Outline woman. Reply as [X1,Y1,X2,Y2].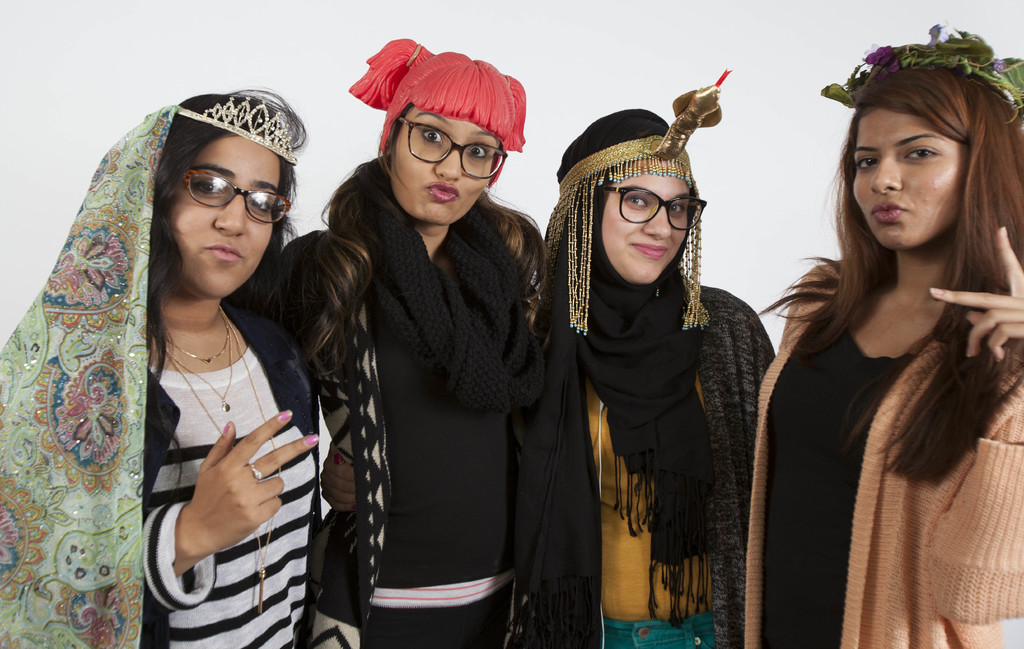
[741,28,1023,648].
